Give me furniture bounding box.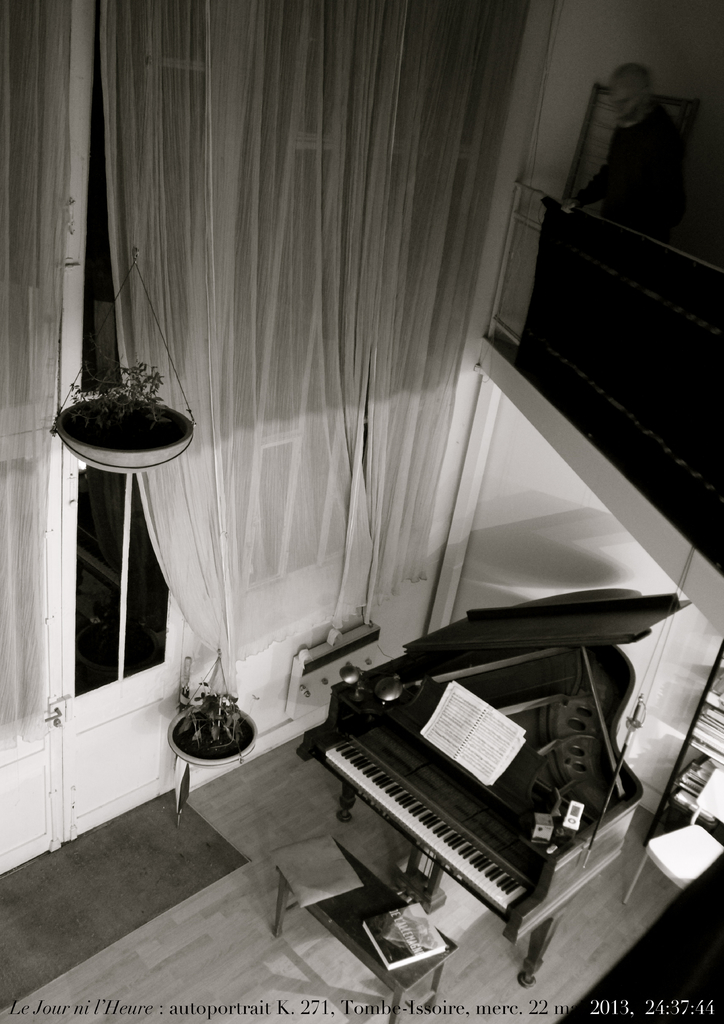
644,640,723,850.
